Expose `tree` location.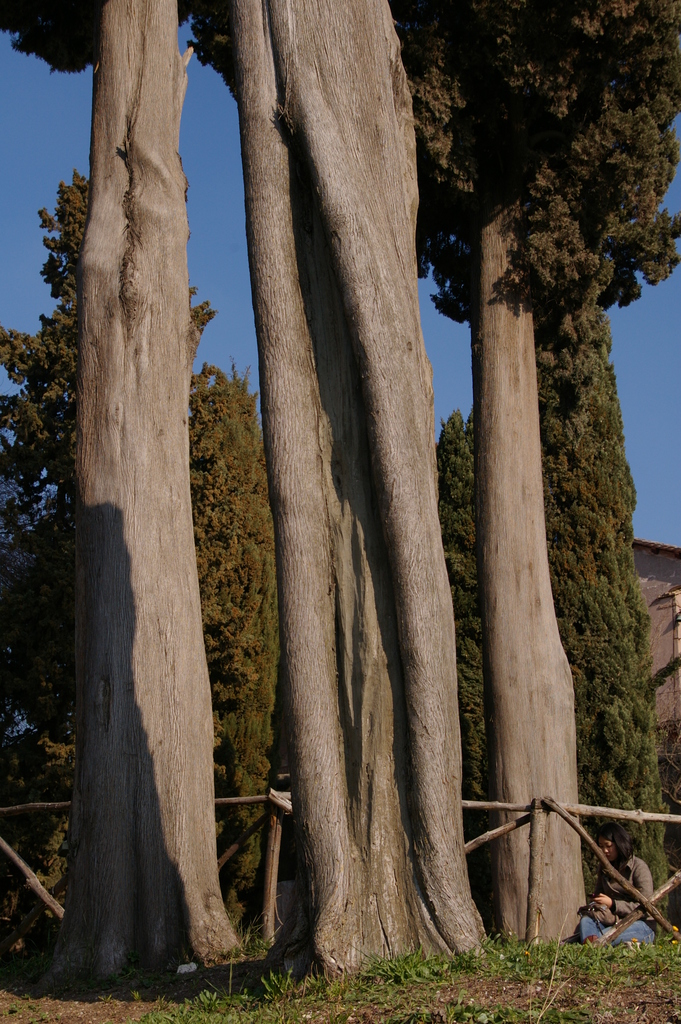
Exposed at BBox(434, 406, 490, 915).
